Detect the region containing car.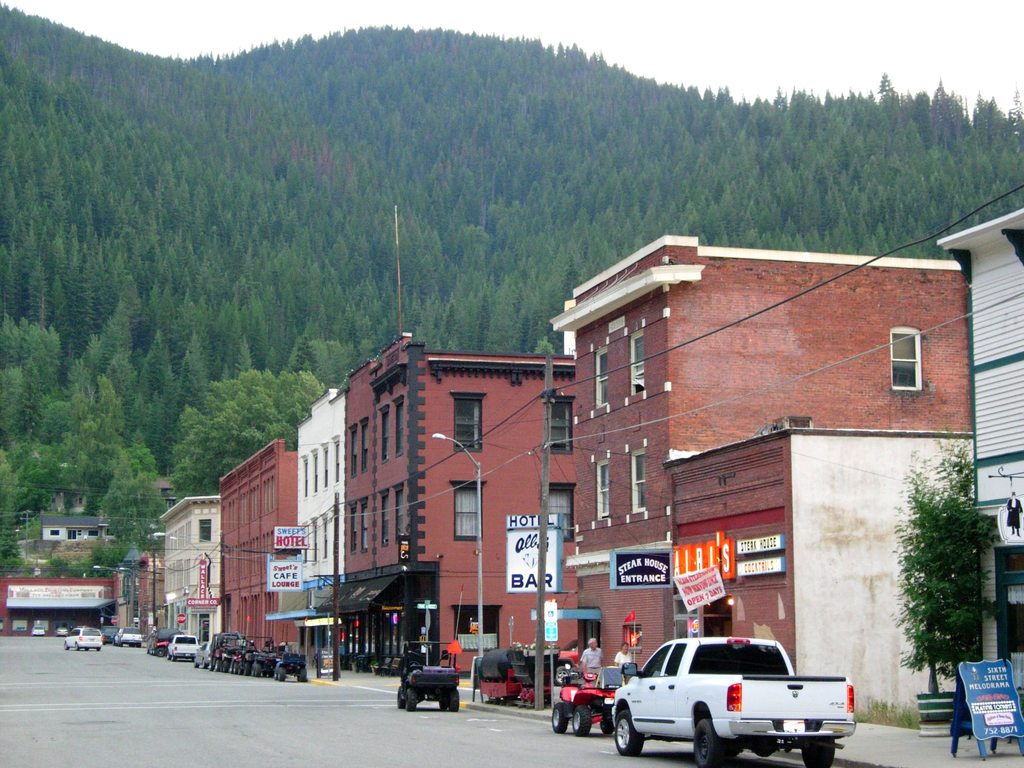
<bbox>149, 631, 177, 657</bbox>.
